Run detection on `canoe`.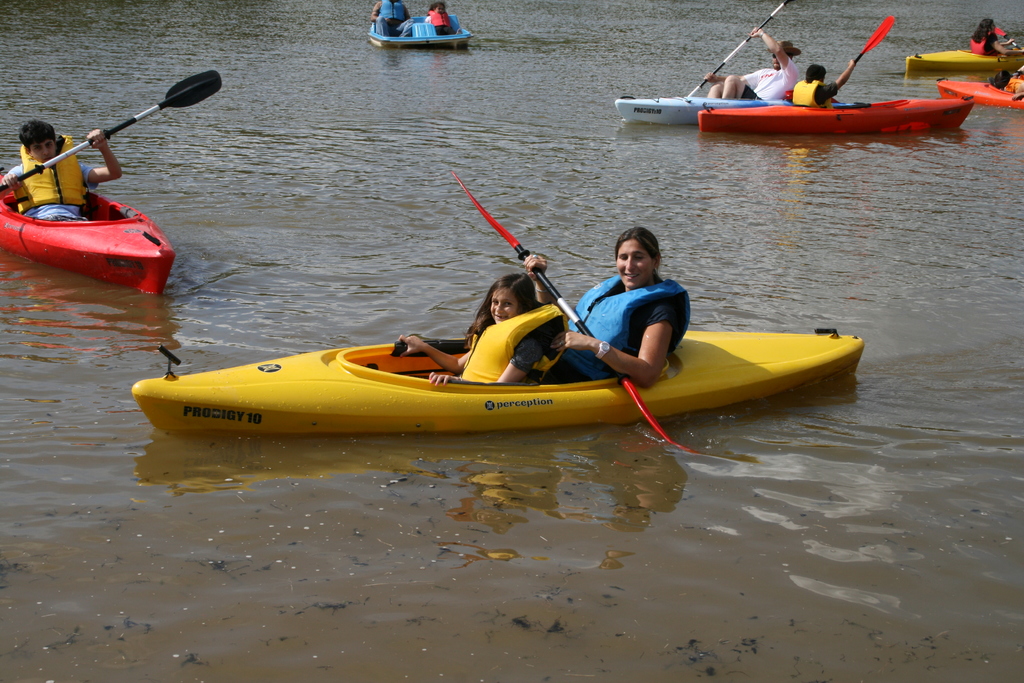
Result: 701/94/964/134.
